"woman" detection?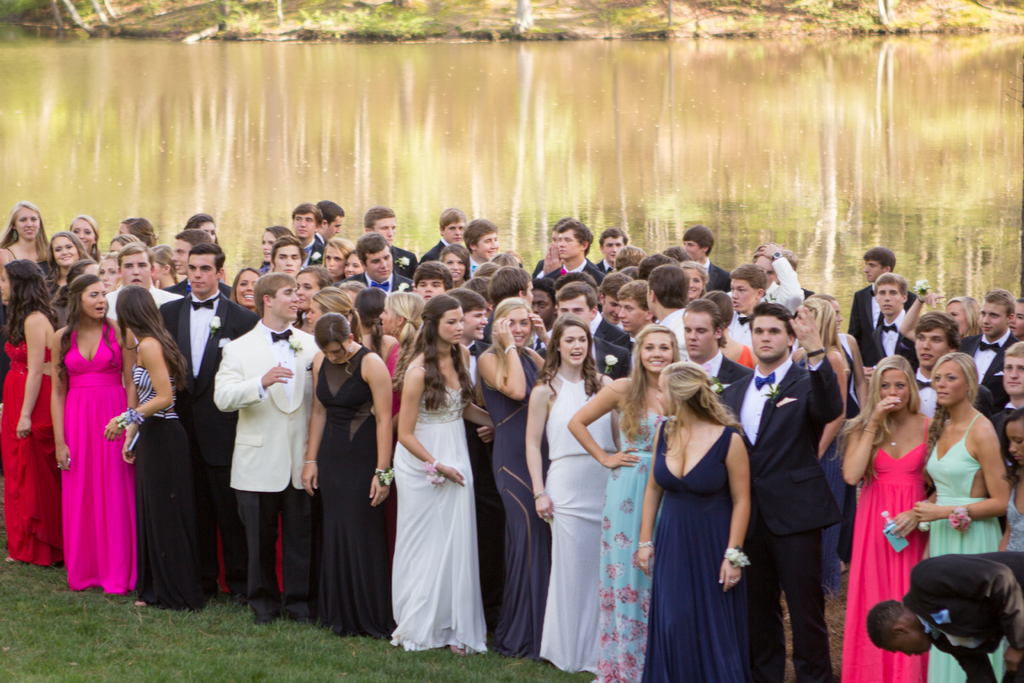
[left=985, top=405, right=1023, bottom=557]
